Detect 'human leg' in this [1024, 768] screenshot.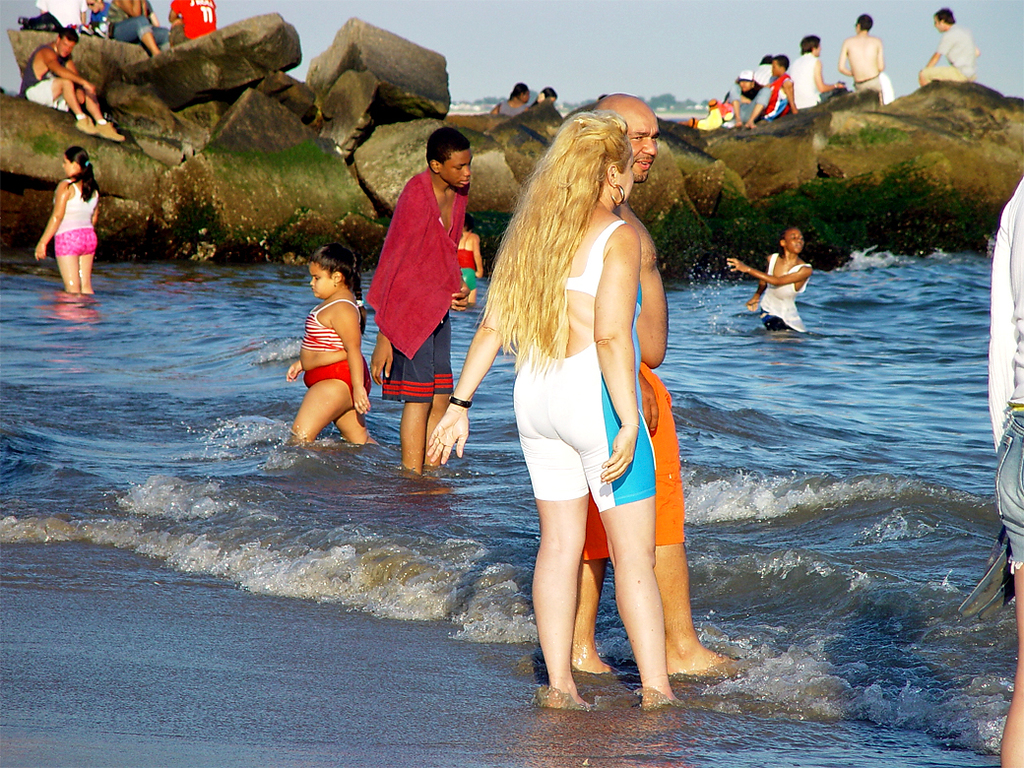
Detection: Rect(649, 541, 736, 676).
